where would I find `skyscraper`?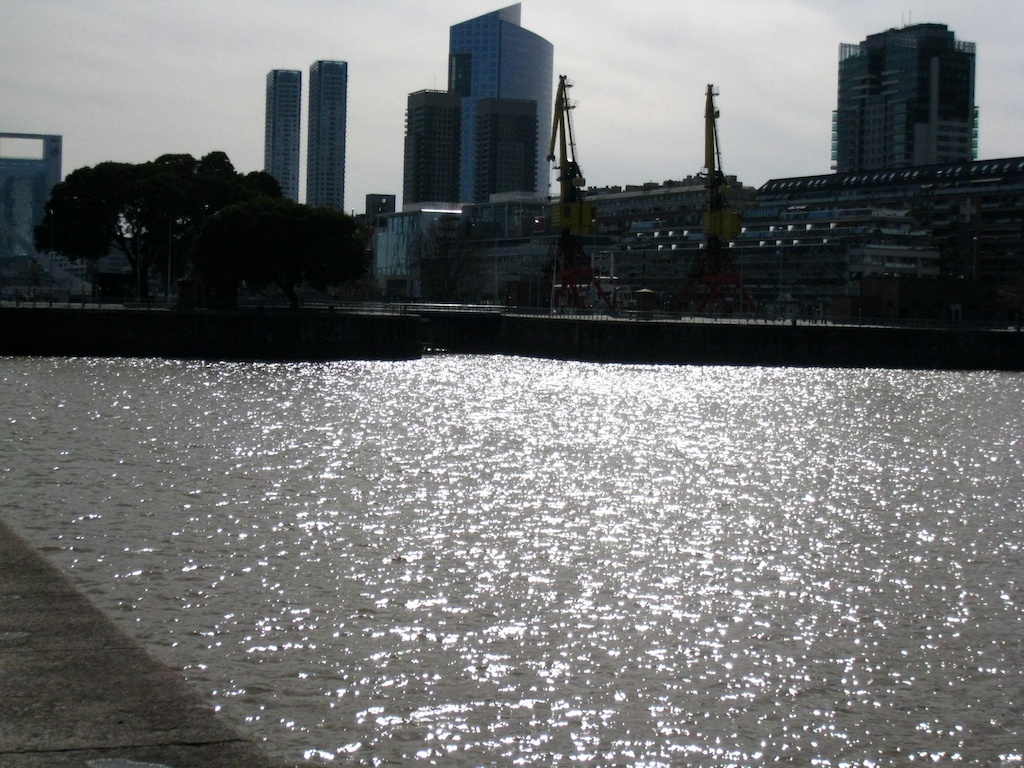
At select_region(306, 58, 345, 218).
